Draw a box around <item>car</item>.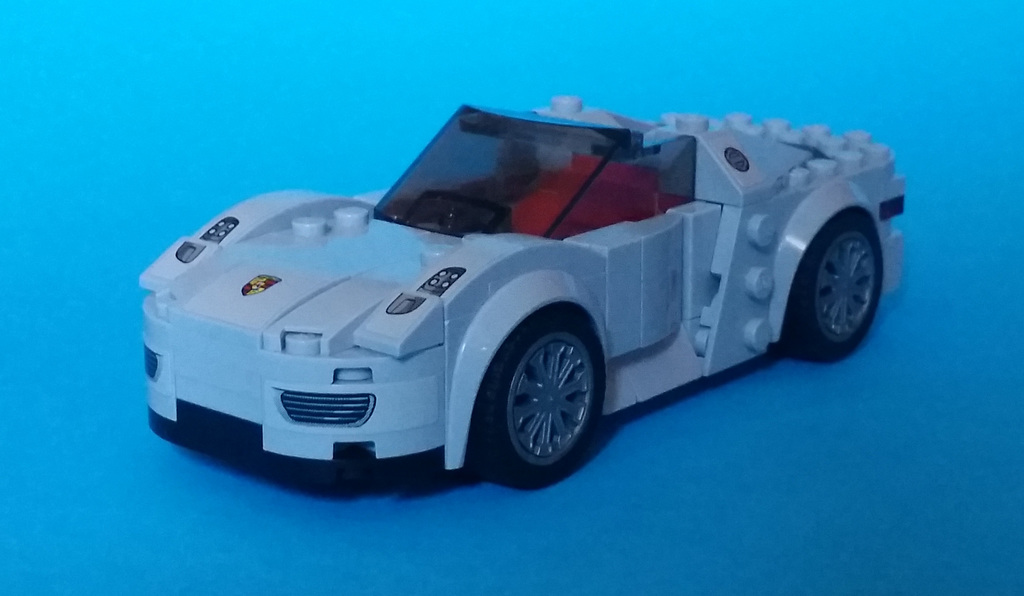
<box>131,85,916,488</box>.
